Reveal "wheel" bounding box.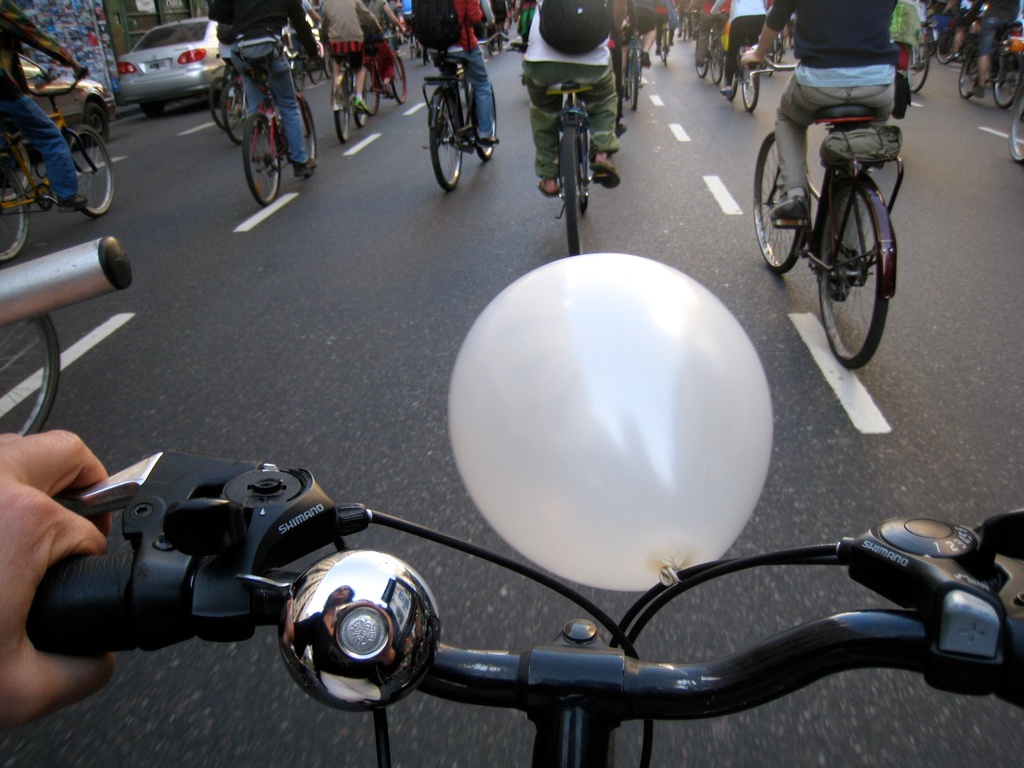
Revealed: pyautogui.locateOnScreen(420, 44, 426, 65).
